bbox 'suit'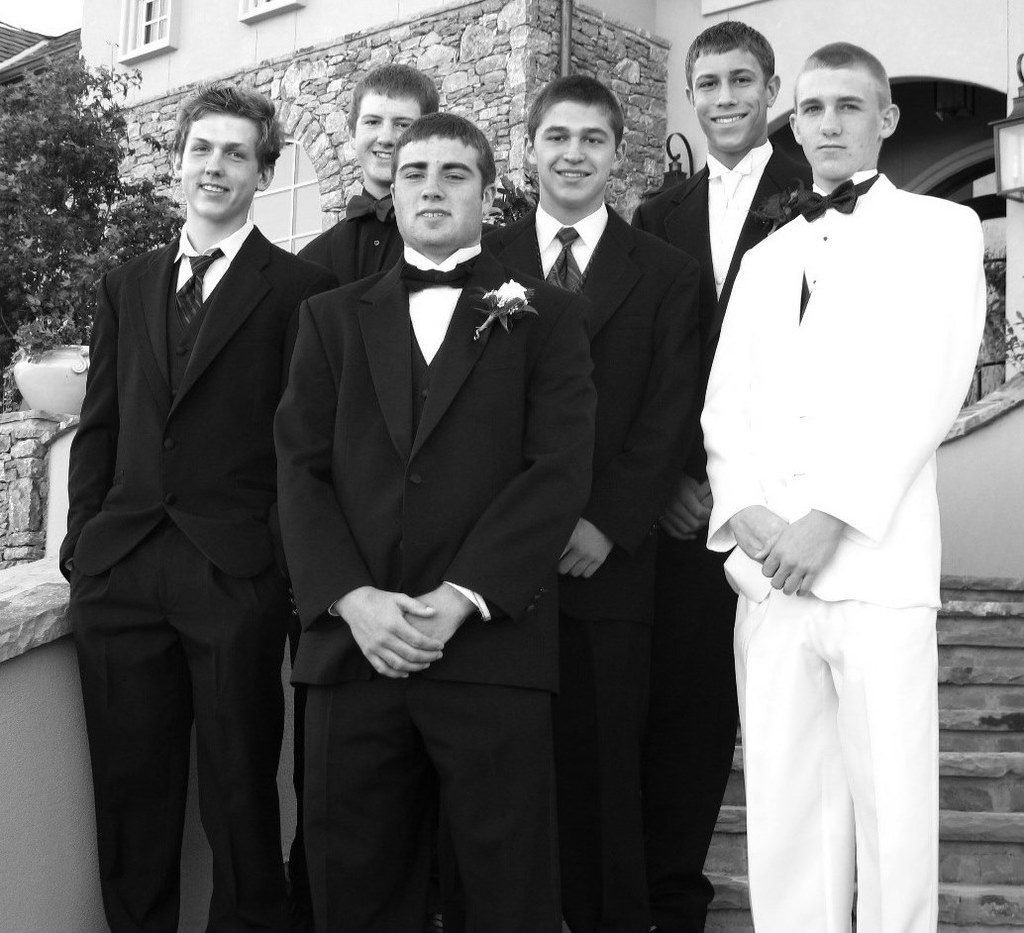
<bbox>289, 174, 404, 926</bbox>
